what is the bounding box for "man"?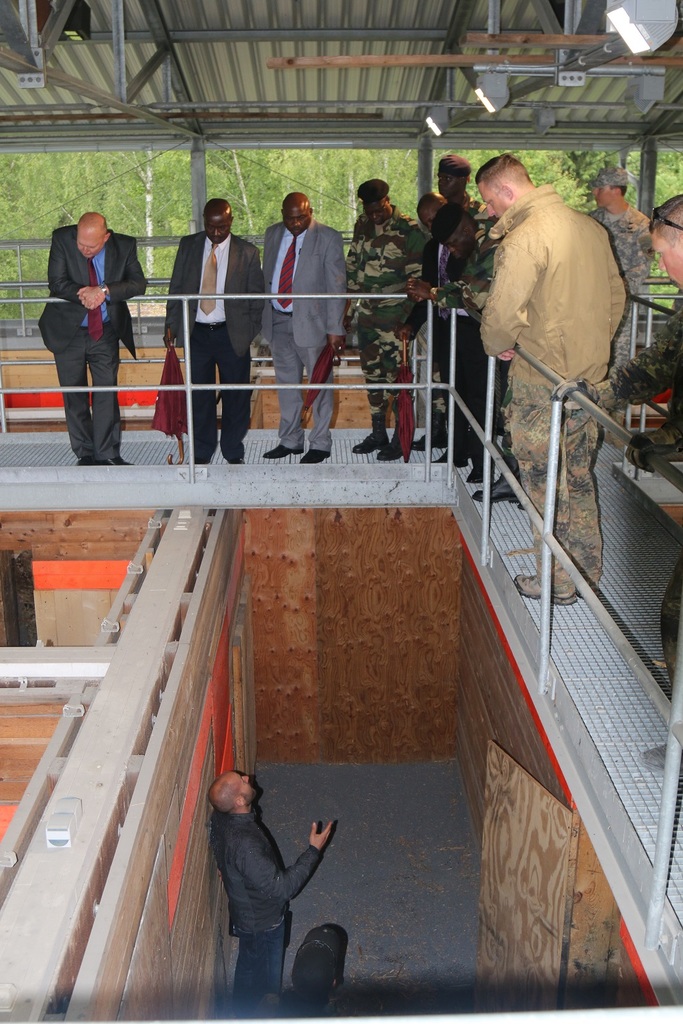
(x1=583, y1=162, x2=653, y2=438).
